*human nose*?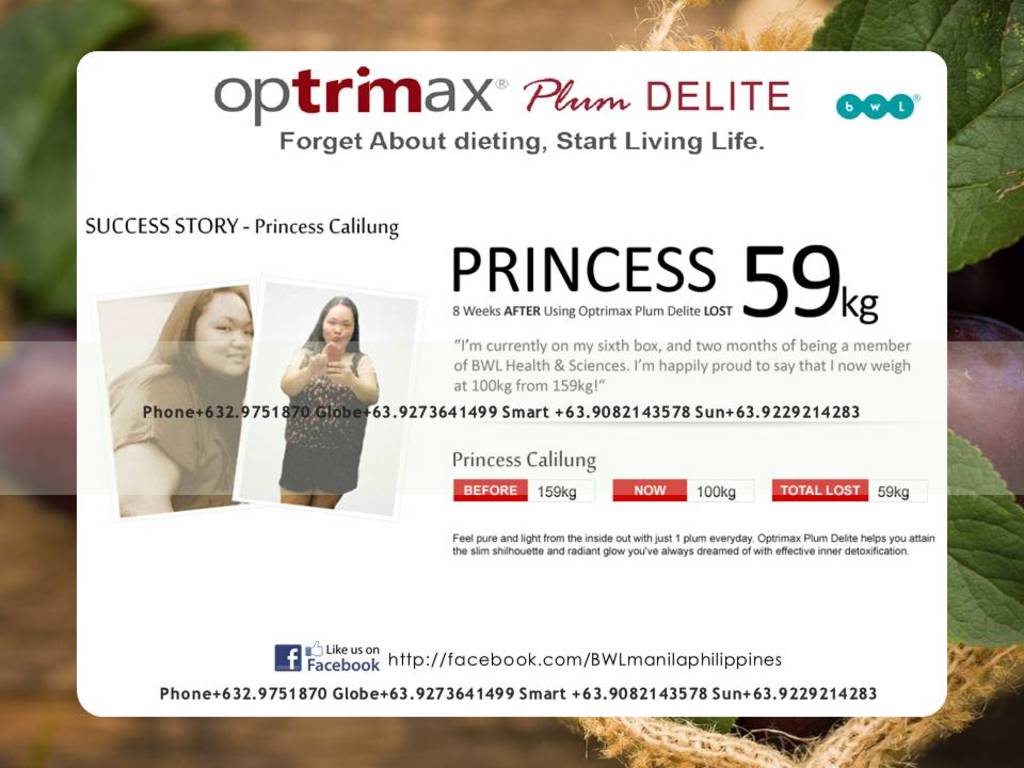
{"x1": 233, "y1": 330, "x2": 245, "y2": 346}
